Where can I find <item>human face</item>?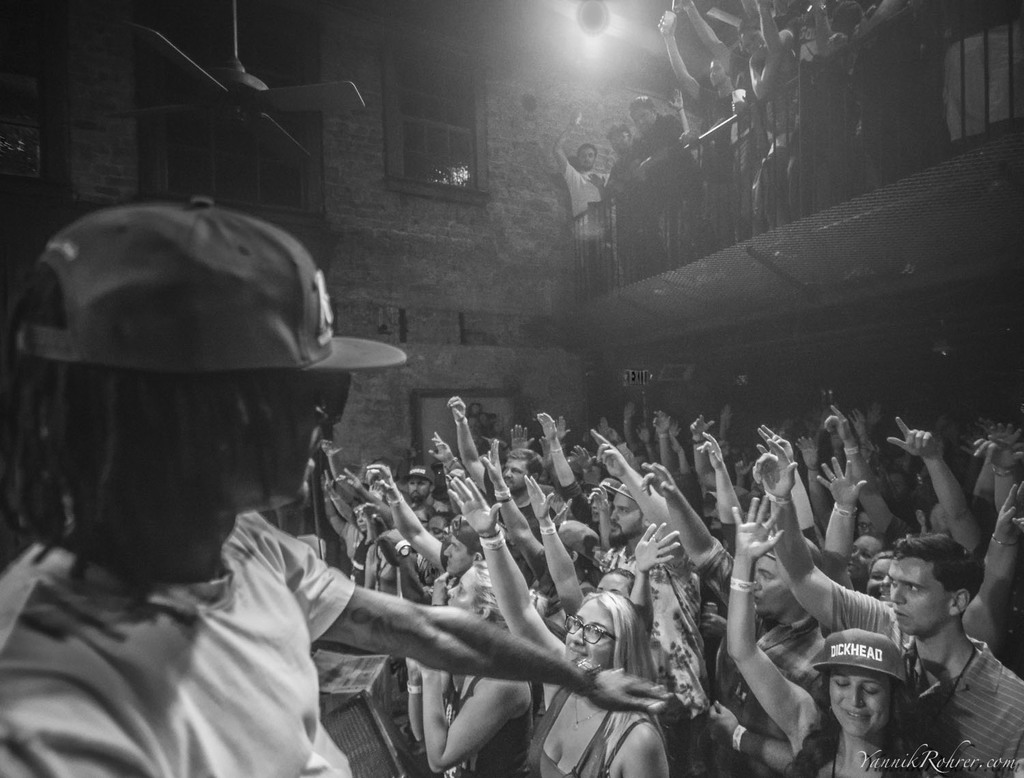
You can find it at region(857, 512, 874, 536).
